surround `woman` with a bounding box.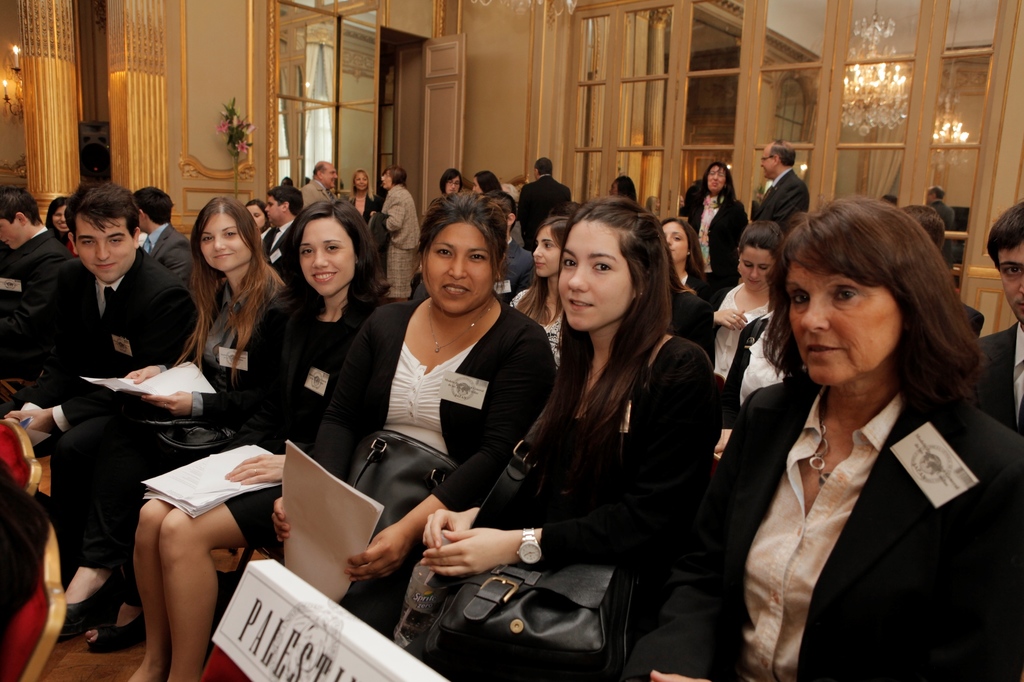
269, 195, 551, 631.
